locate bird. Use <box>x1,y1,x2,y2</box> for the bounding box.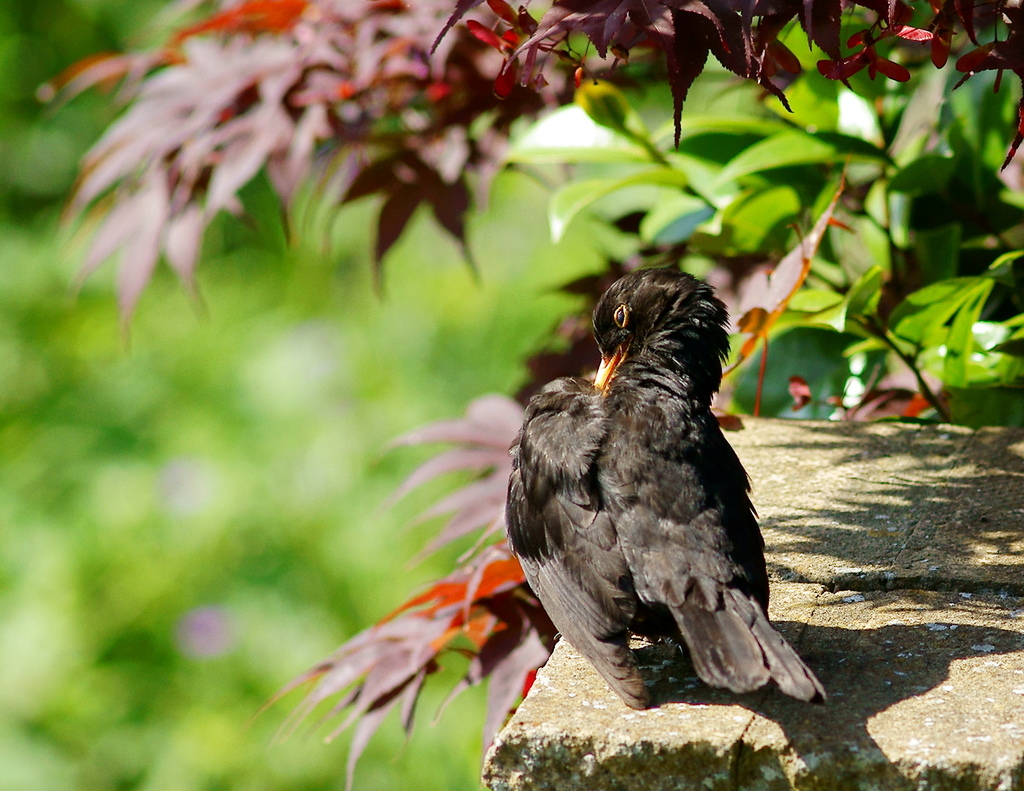
<box>493,259,844,724</box>.
